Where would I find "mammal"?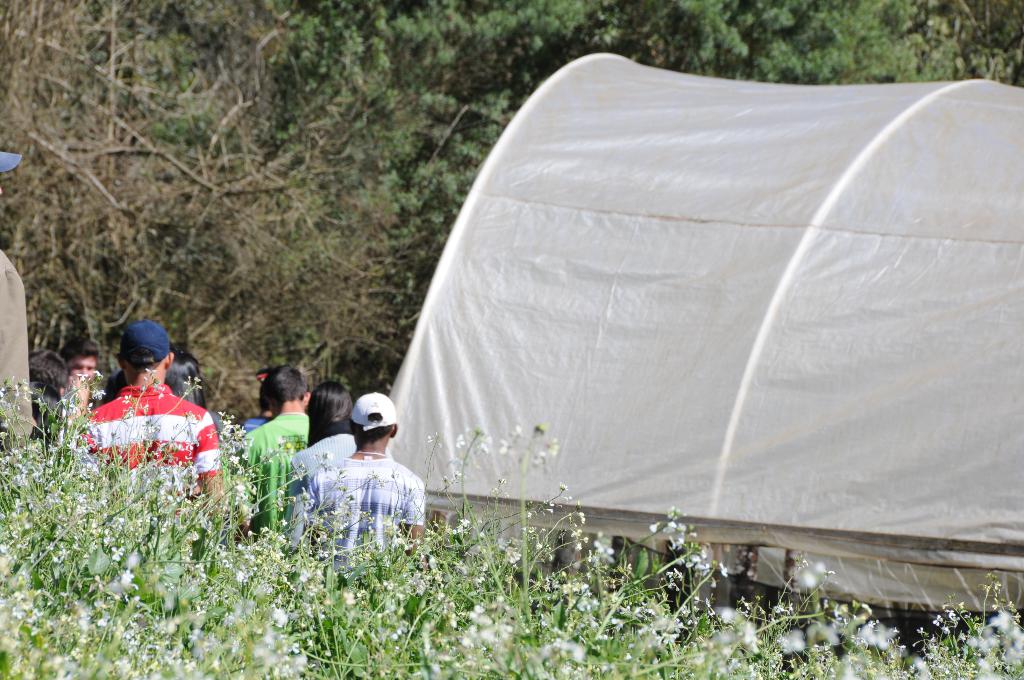
At (x1=65, y1=341, x2=107, y2=407).
